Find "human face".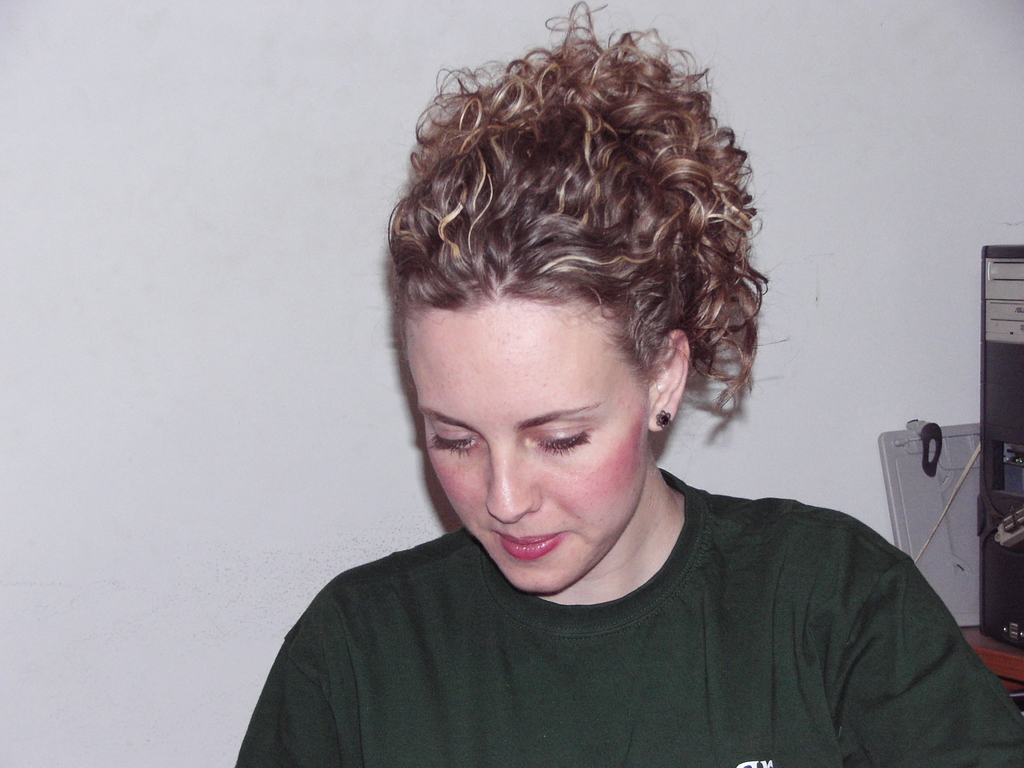
(404, 301, 657, 595).
